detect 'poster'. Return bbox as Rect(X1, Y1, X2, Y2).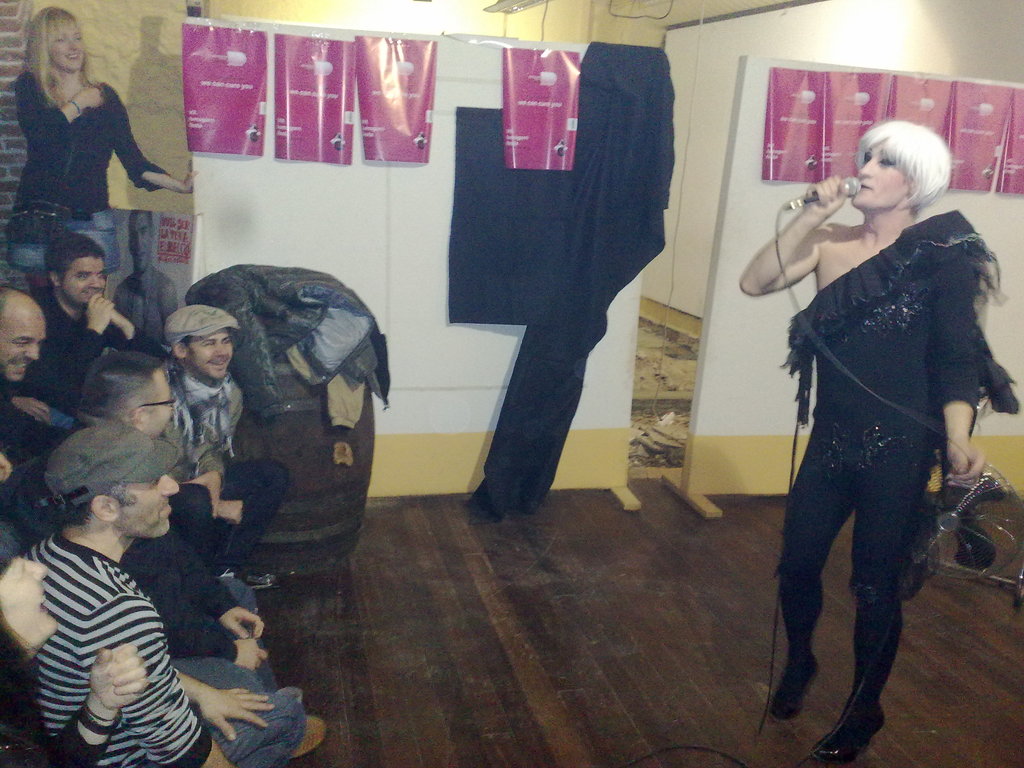
Rect(506, 42, 580, 169).
